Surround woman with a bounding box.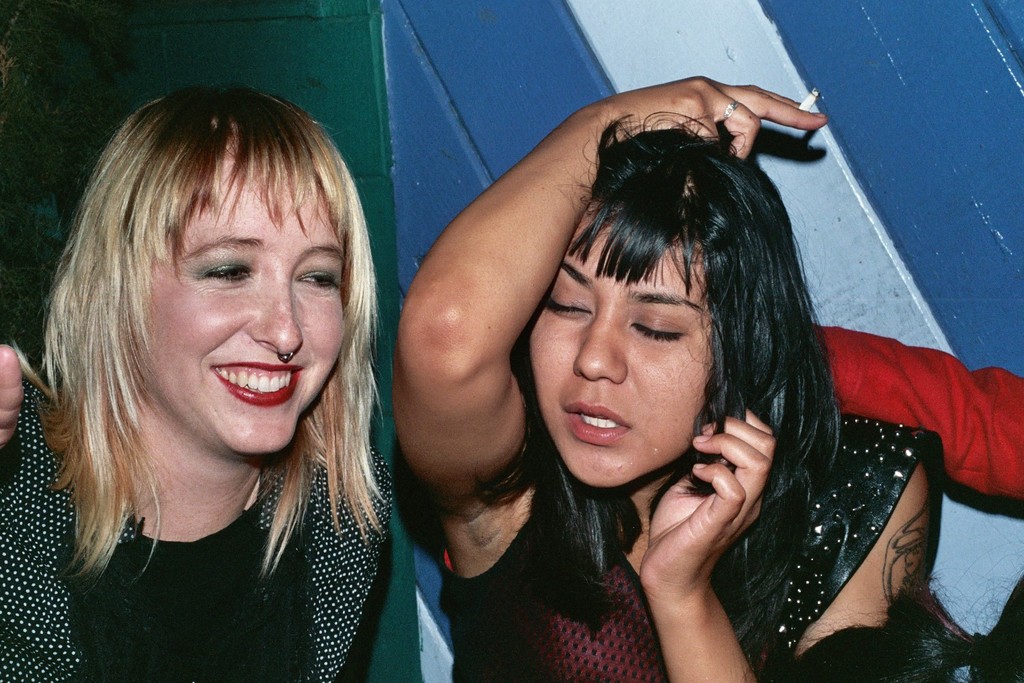
[left=0, top=81, right=401, bottom=682].
